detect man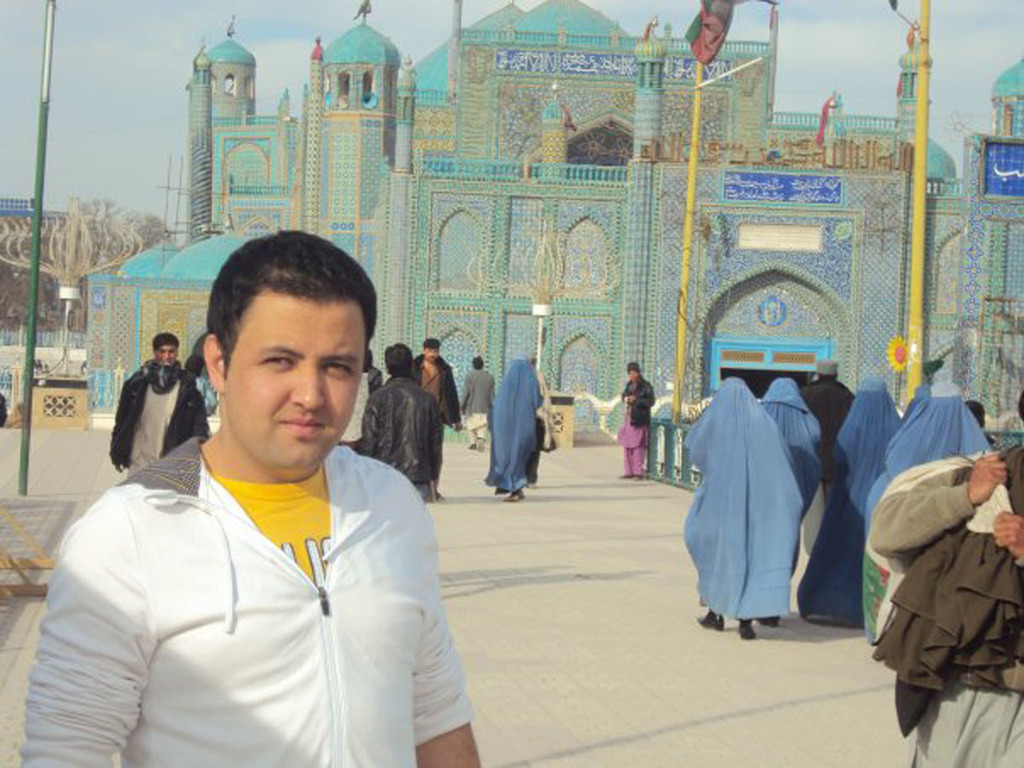
l=413, t=333, r=468, b=436
